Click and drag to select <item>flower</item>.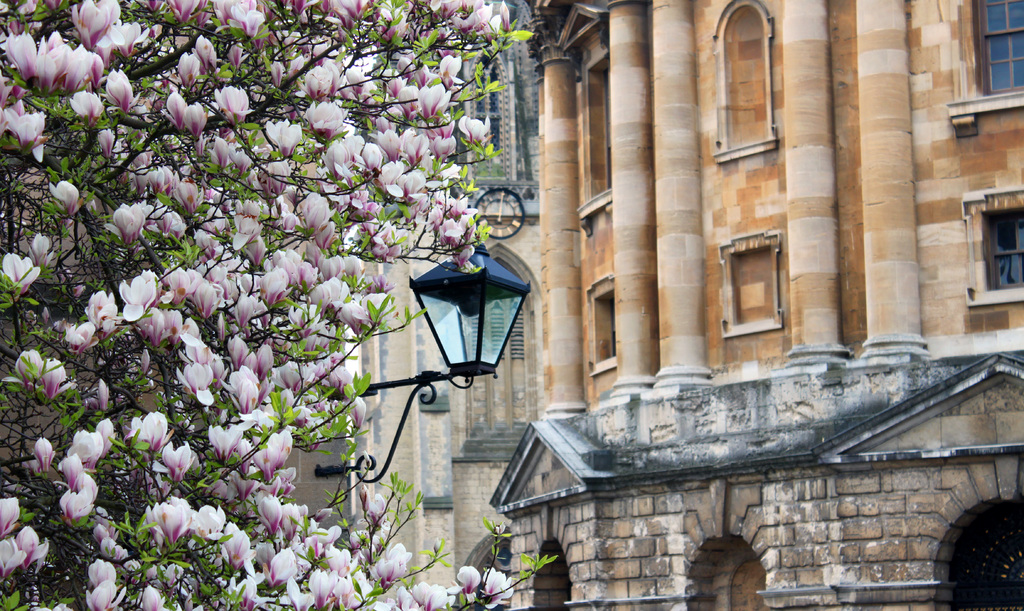
Selection: detection(14, 525, 54, 566).
